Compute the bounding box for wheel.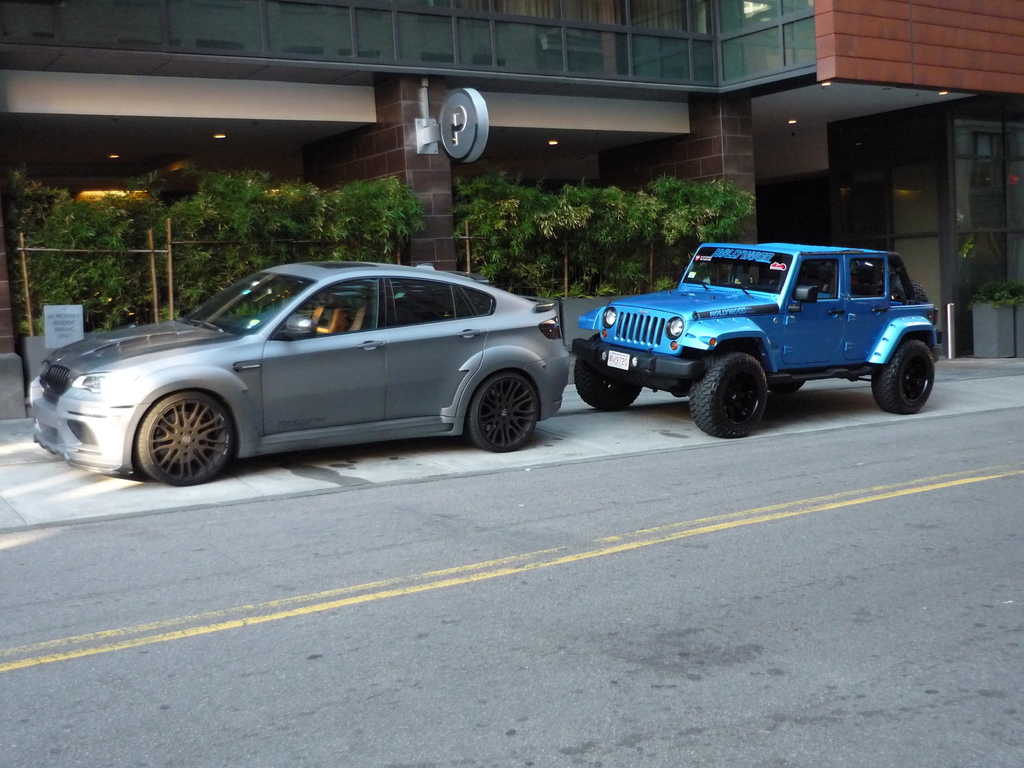
pyautogui.locateOnScreen(467, 378, 545, 454).
